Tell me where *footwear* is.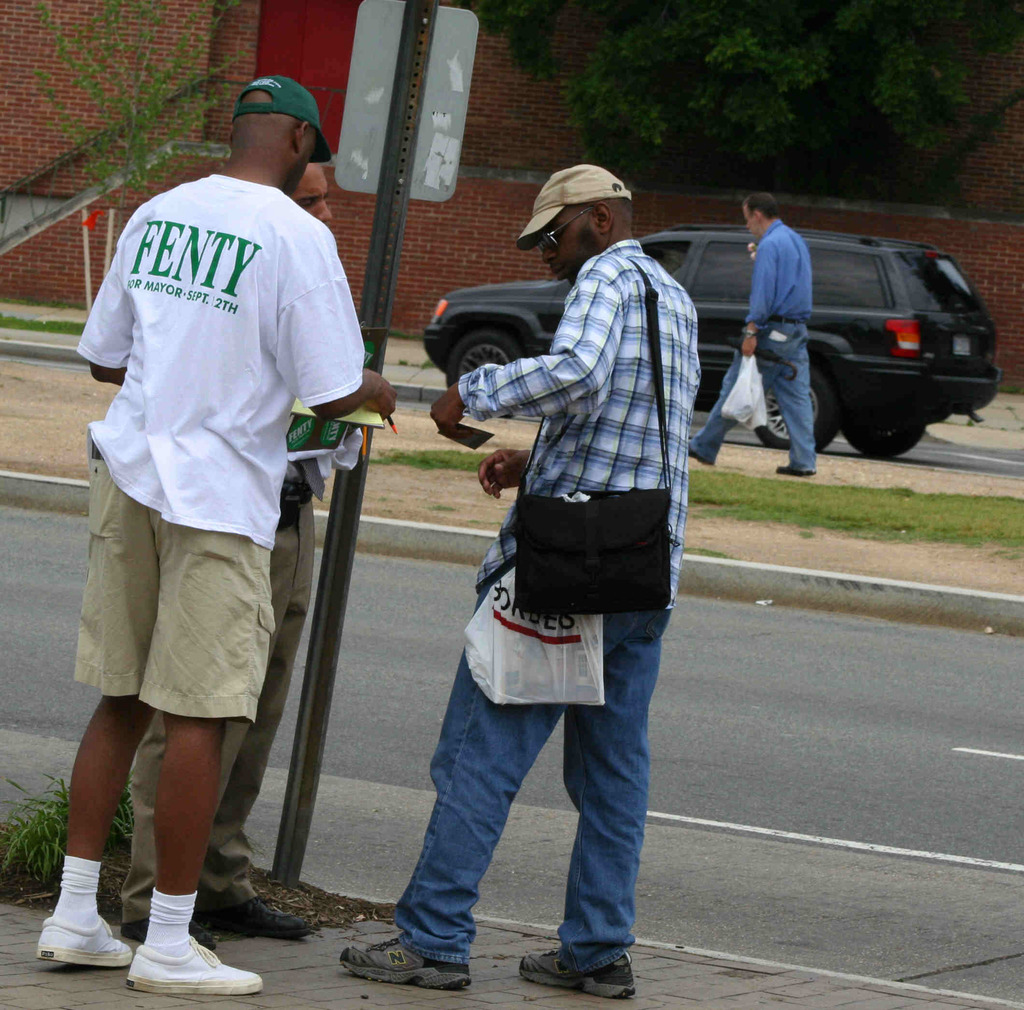
*footwear* is at region(518, 945, 637, 998).
